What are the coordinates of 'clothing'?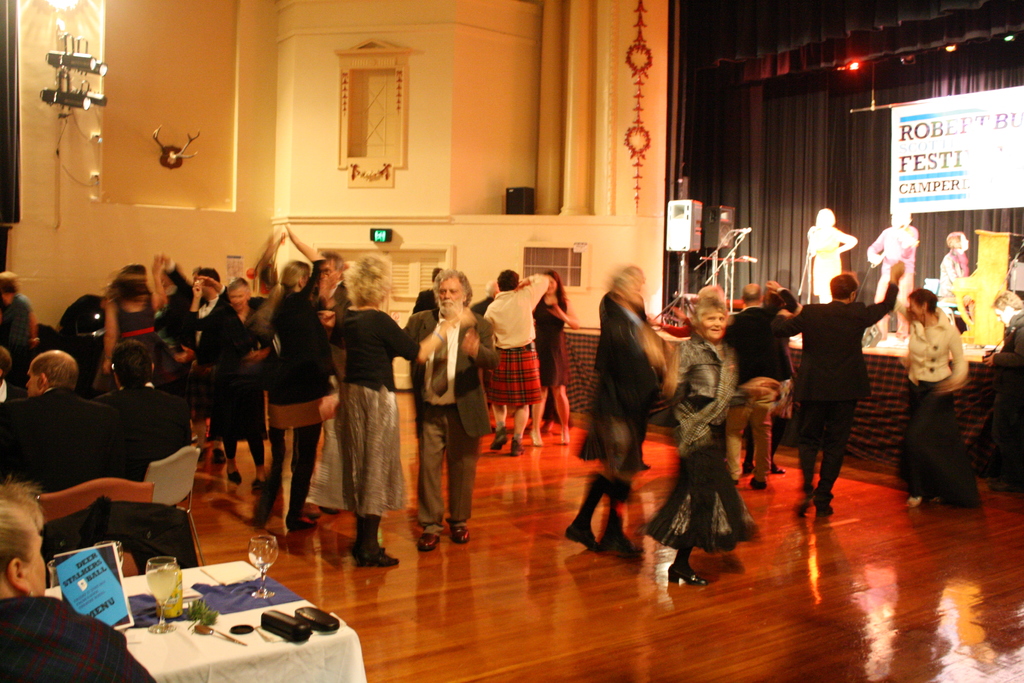
Rect(532, 285, 567, 425).
